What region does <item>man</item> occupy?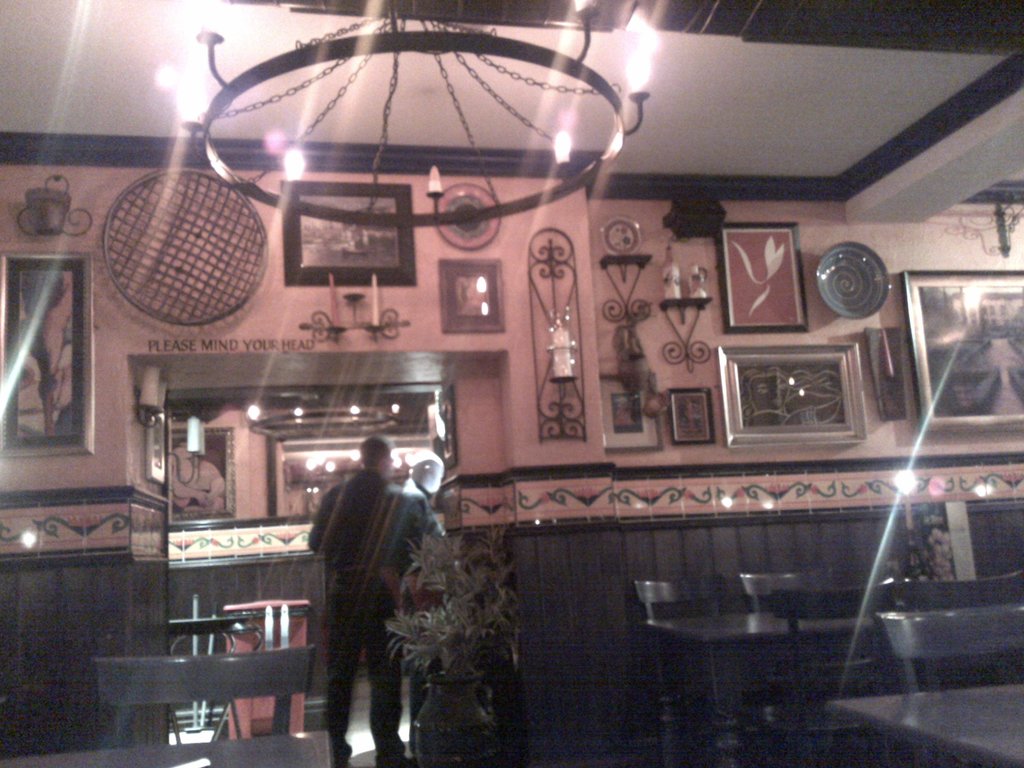
294,428,420,755.
